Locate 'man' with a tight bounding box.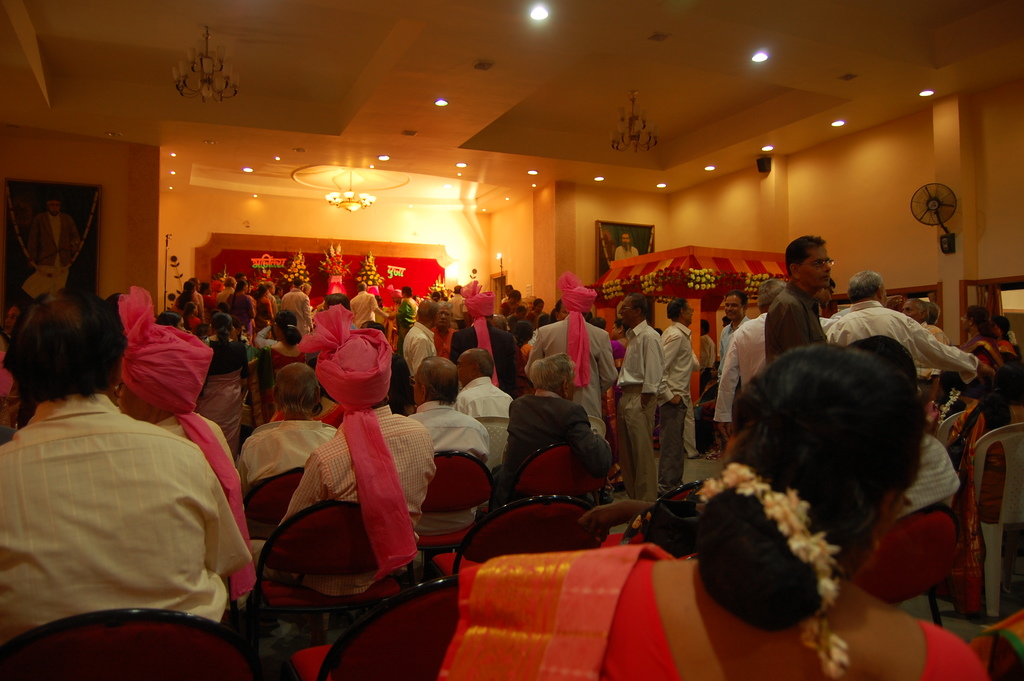
{"left": 121, "top": 284, "right": 252, "bottom": 601}.
